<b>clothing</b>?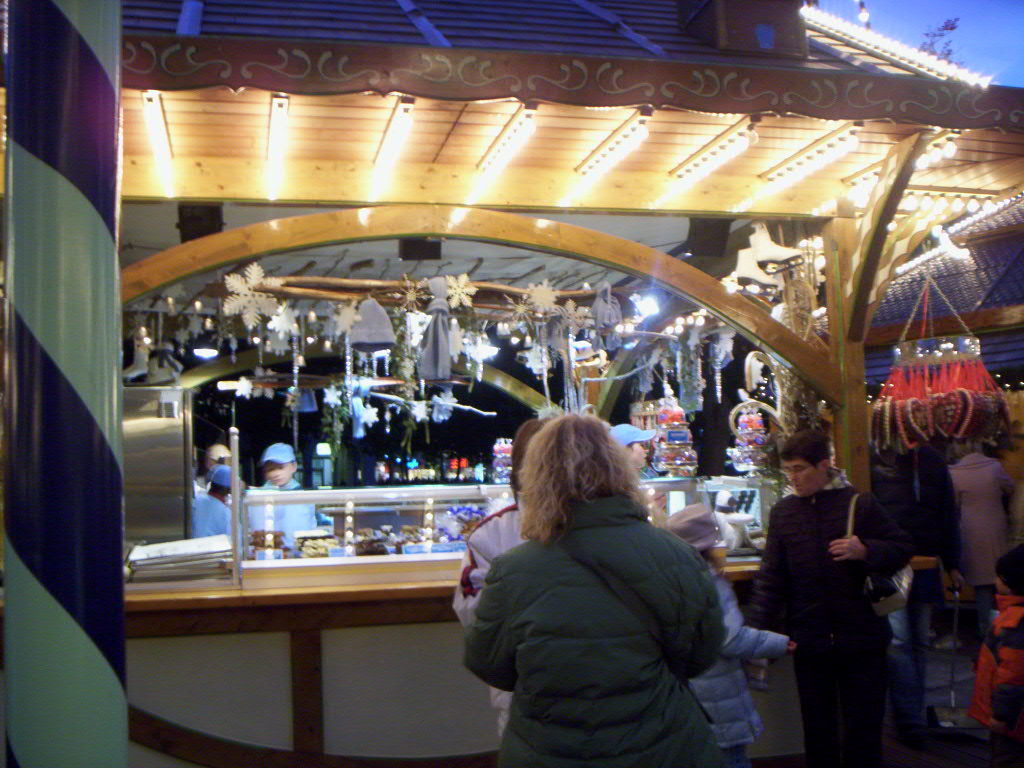
detection(447, 445, 796, 767)
